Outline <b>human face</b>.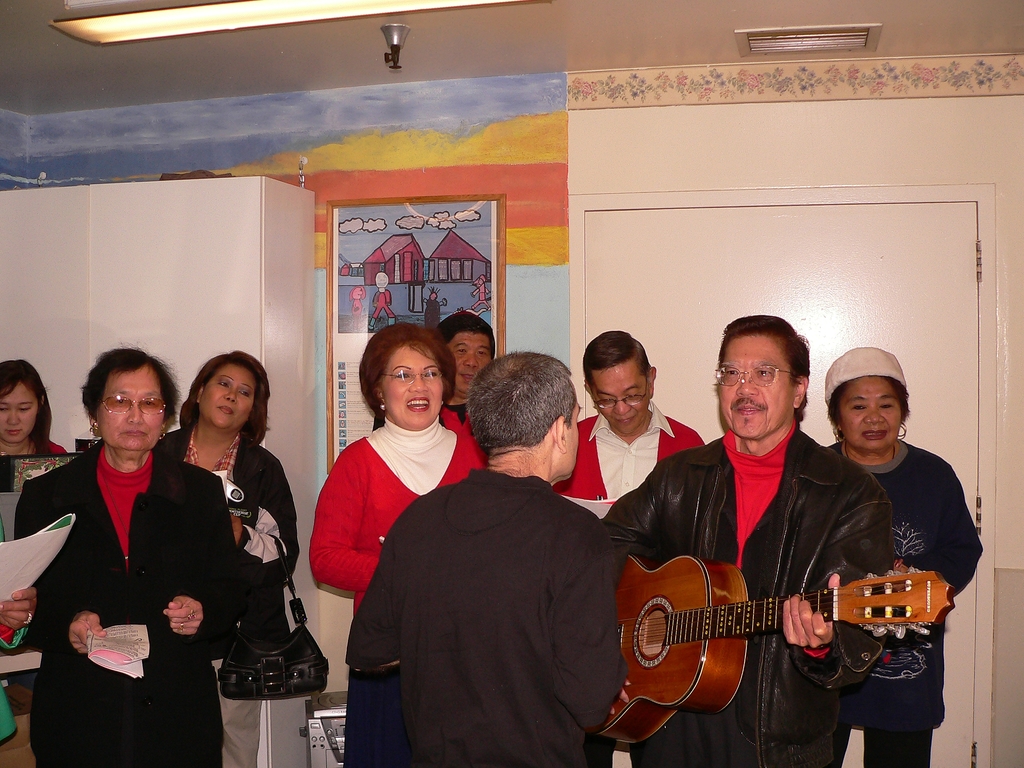
Outline: {"left": 596, "top": 363, "right": 647, "bottom": 429}.
